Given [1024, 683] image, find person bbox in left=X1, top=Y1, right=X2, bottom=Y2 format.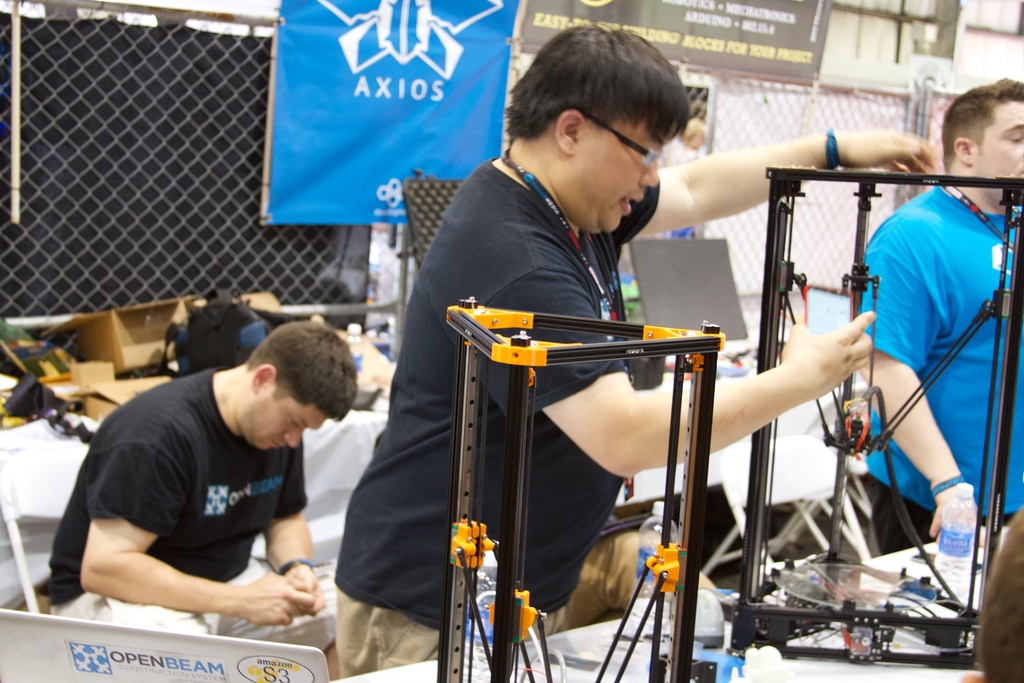
left=856, top=76, right=1023, bottom=558.
